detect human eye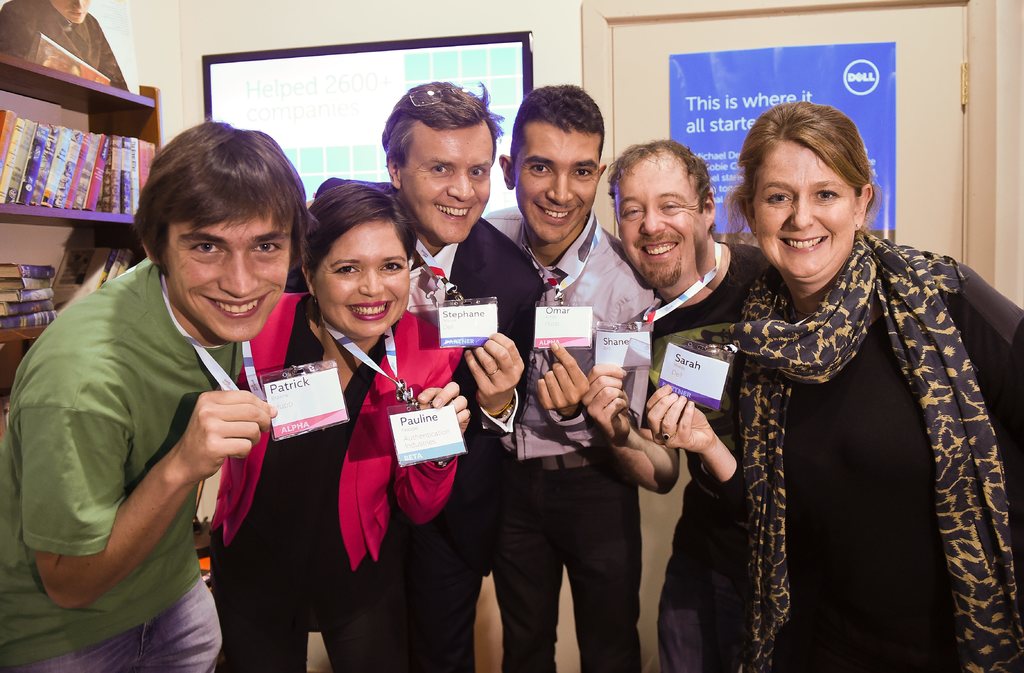
(left=380, top=259, right=404, bottom=276)
